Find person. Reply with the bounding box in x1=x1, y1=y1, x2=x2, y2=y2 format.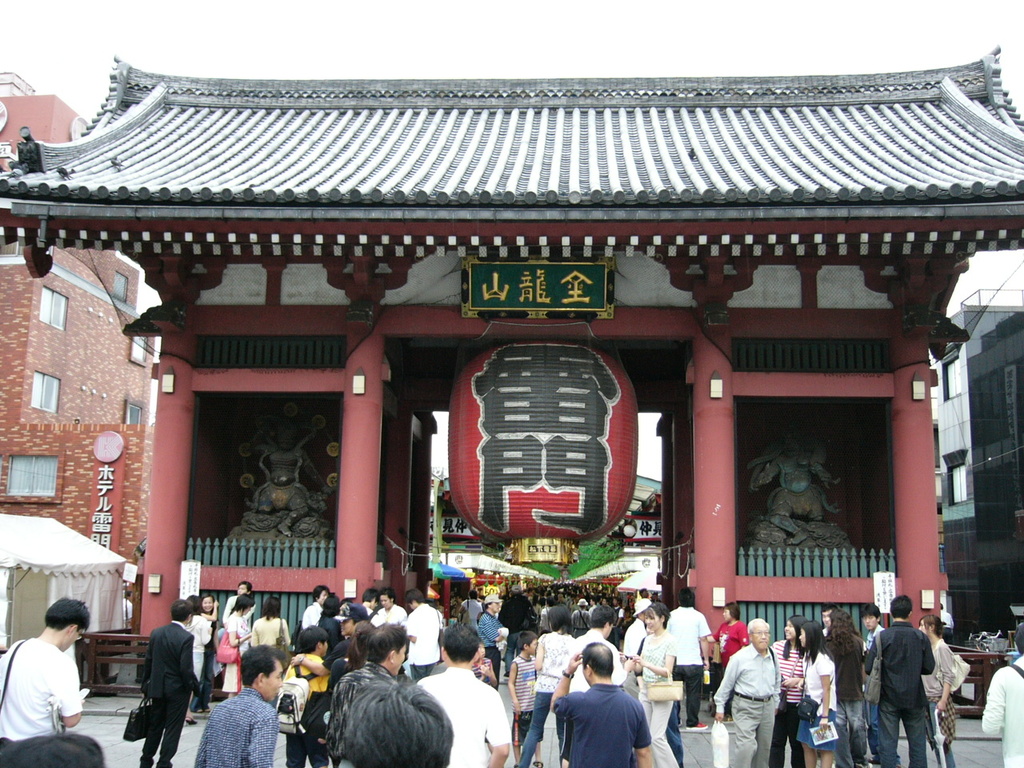
x1=877, y1=593, x2=953, y2=767.
